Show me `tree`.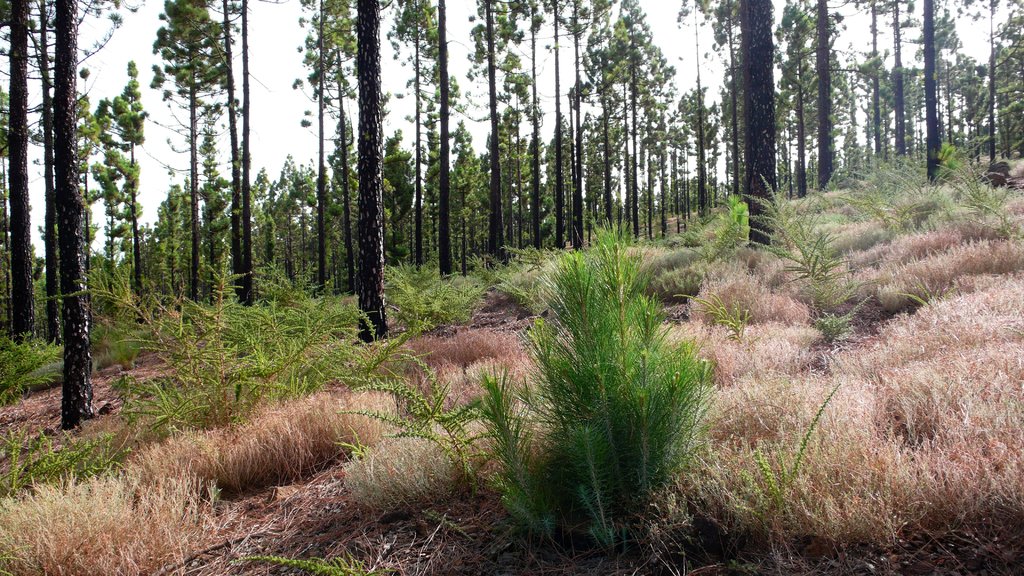
`tree` is here: {"x1": 486, "y1": 0, "x2": 527, "y2": 262}.
